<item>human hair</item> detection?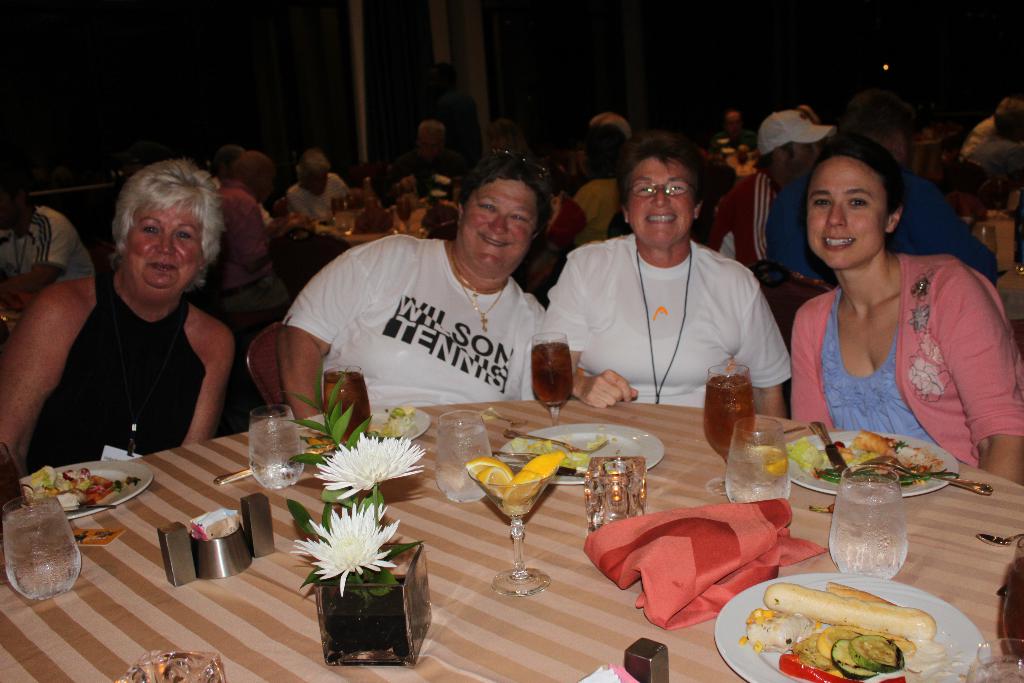
[299,147,328,174]
